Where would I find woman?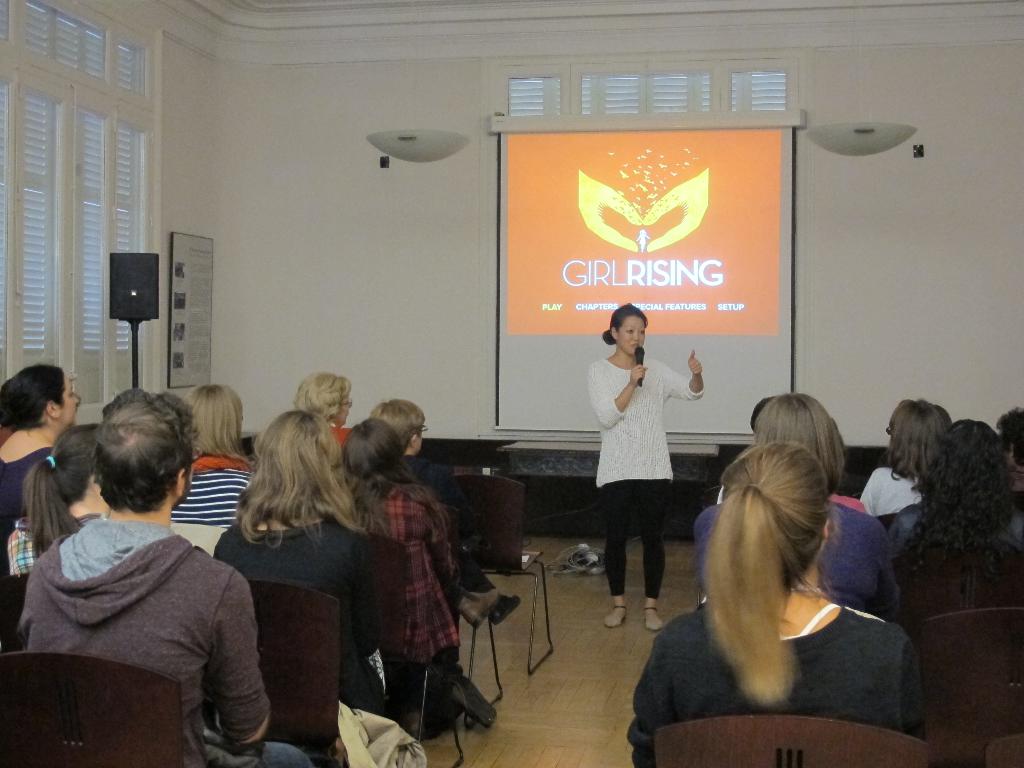
At box=[296, 372, 348, 446].
